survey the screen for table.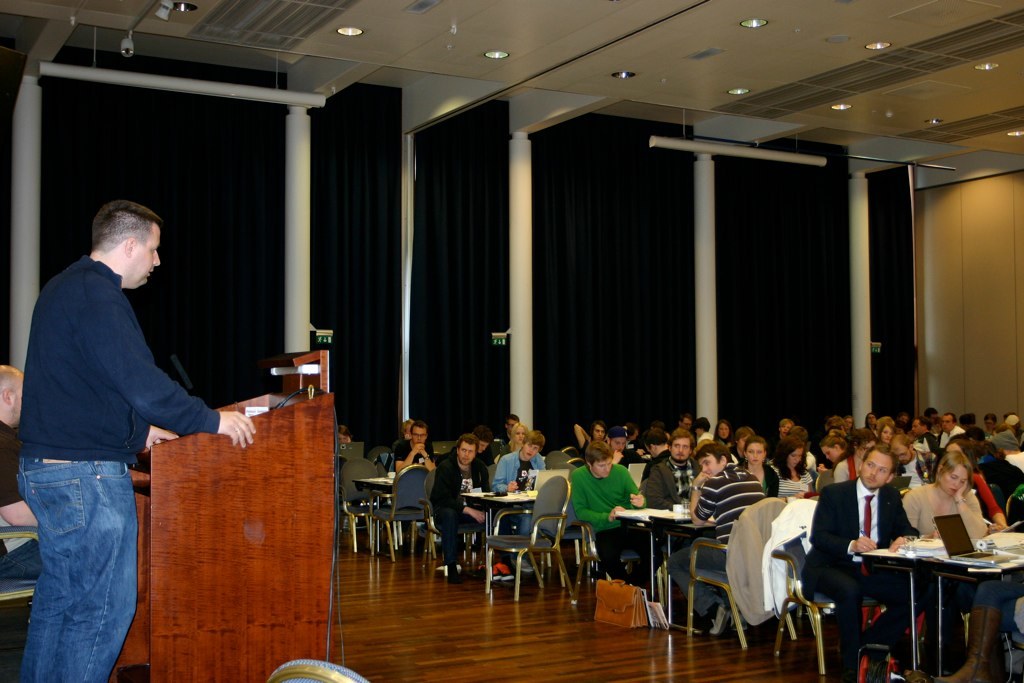
Survey found: bbox(460, 486, 541, 594).
